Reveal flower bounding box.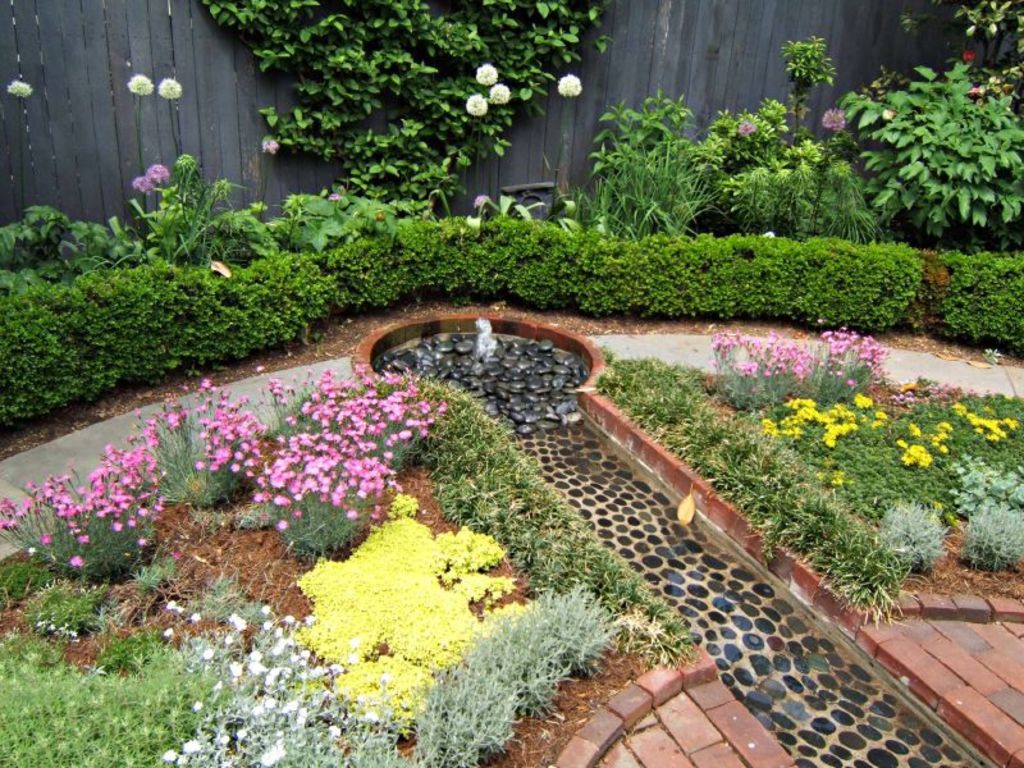
Revealed: [131, 175, 152, 196].
